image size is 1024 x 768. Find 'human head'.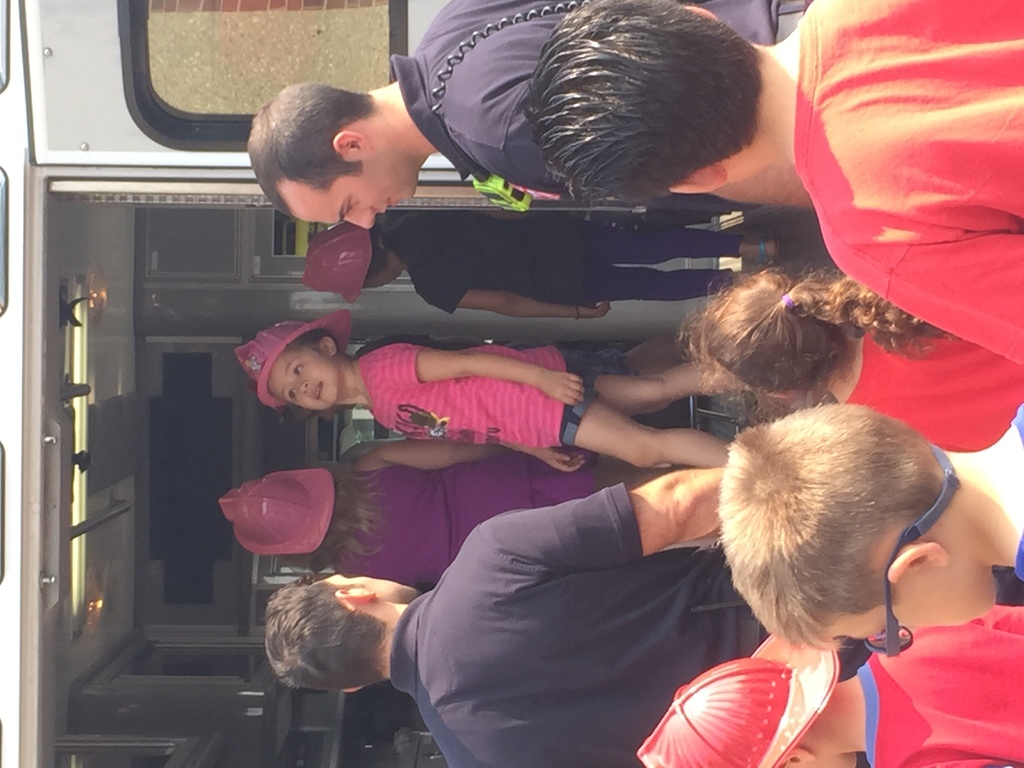
Rect(643, 660, 852, 767).
